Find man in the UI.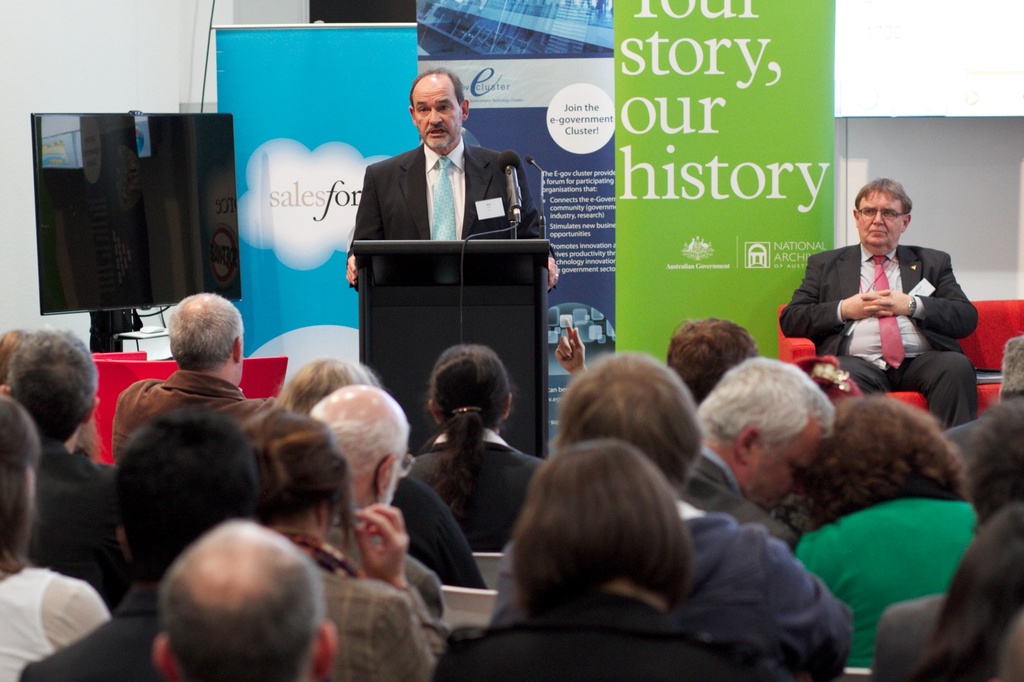
UI element at box(682, 356, 838, 557).
